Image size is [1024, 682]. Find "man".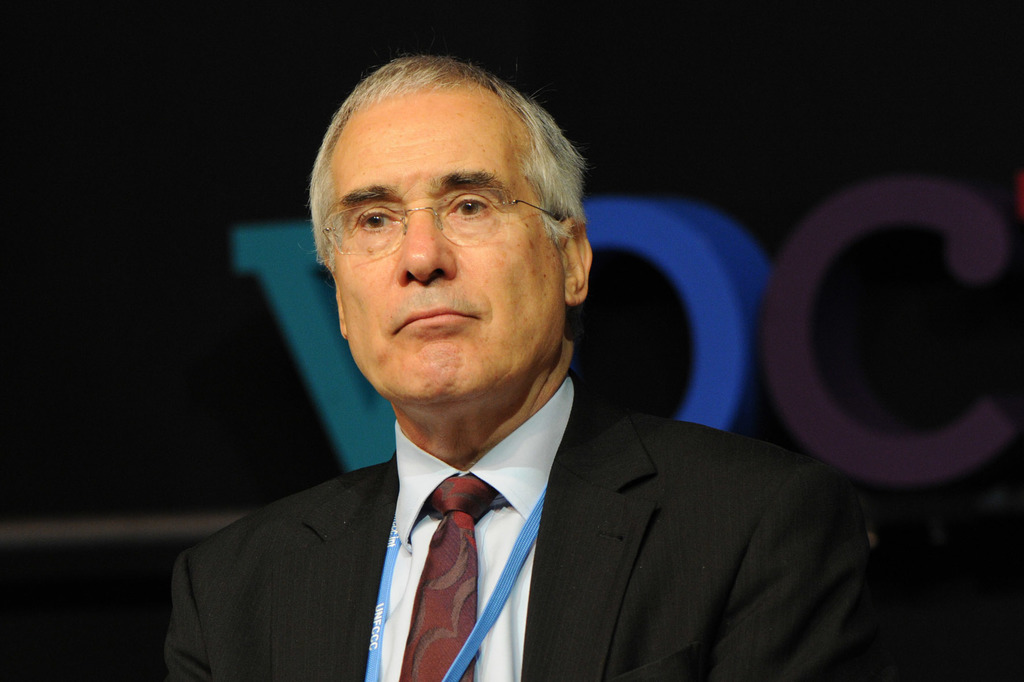
box(150, 70, 861, 681).
